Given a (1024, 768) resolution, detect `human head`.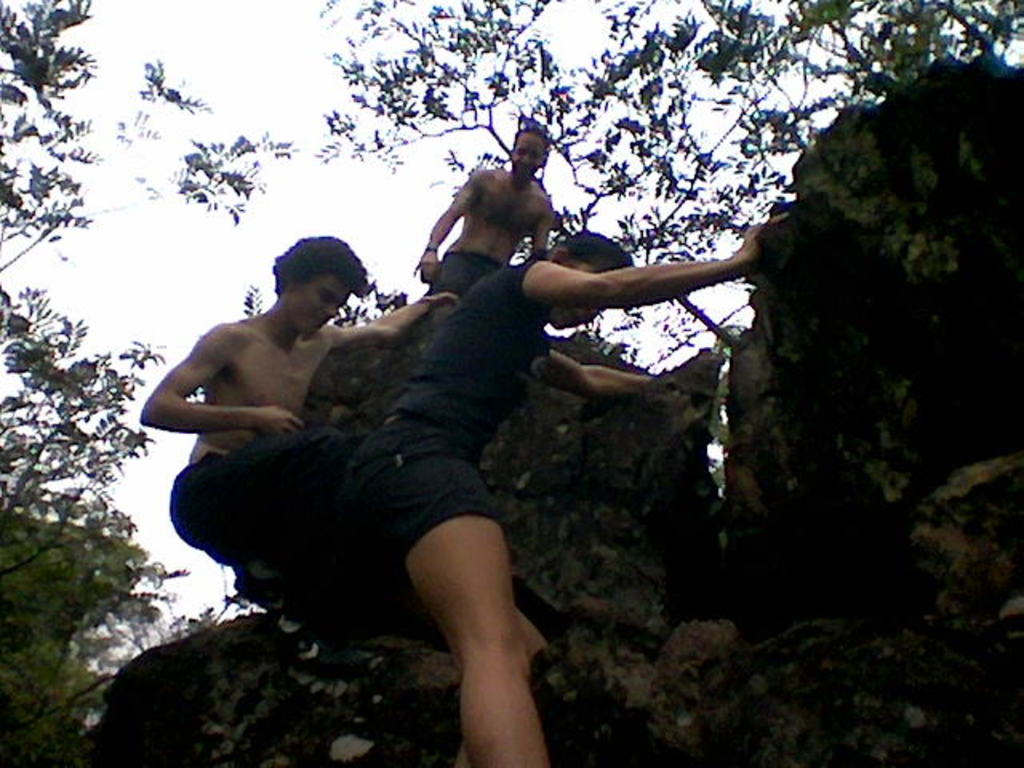
{"left": 253, "top": 230, "right": 365, "bottom": 323}.
